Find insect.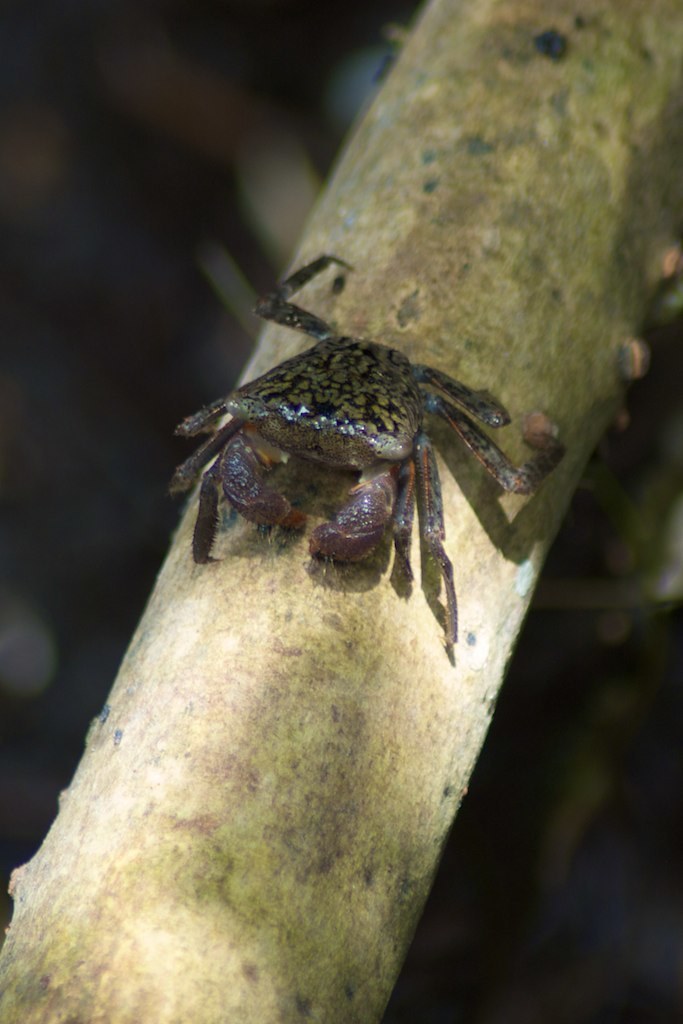
select_region(171, 250, 576, 659).
